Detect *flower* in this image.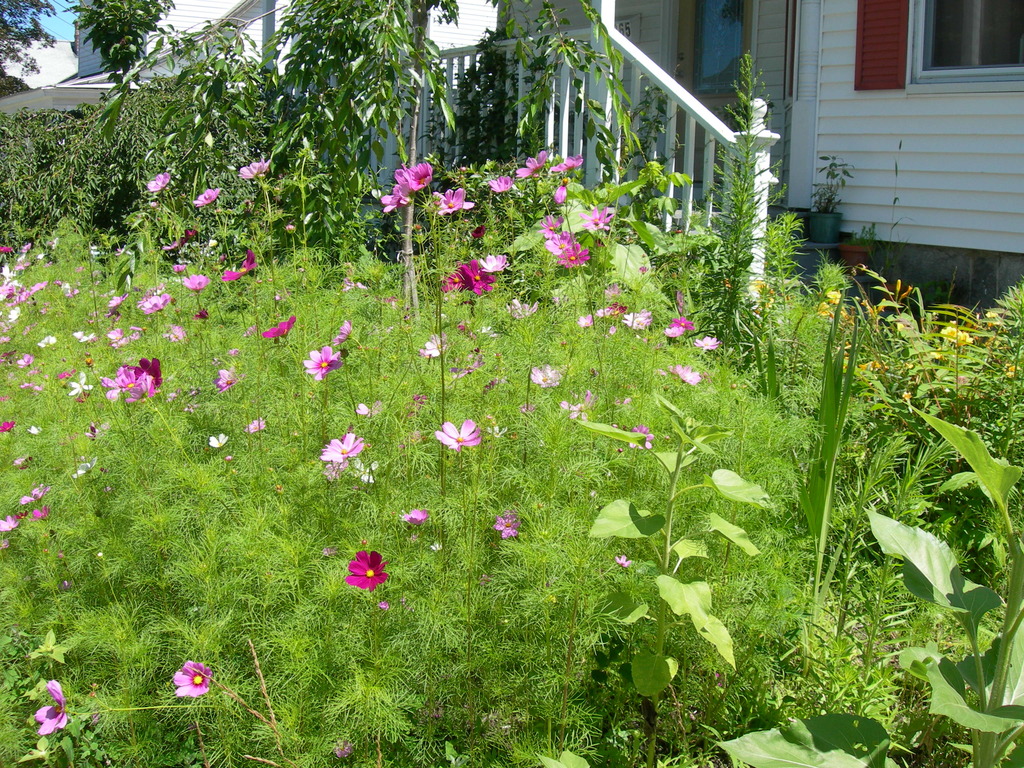
Detection: region(753, 280, 779, 307).
